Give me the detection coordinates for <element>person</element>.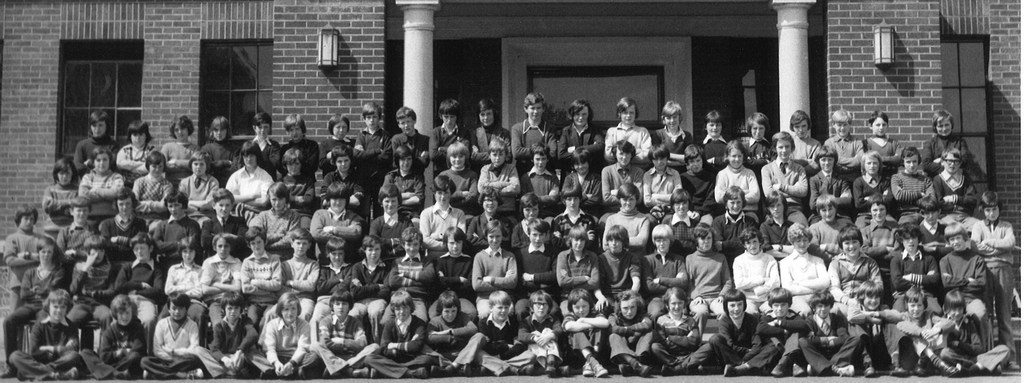
locate(852, 149, 893, 207).
